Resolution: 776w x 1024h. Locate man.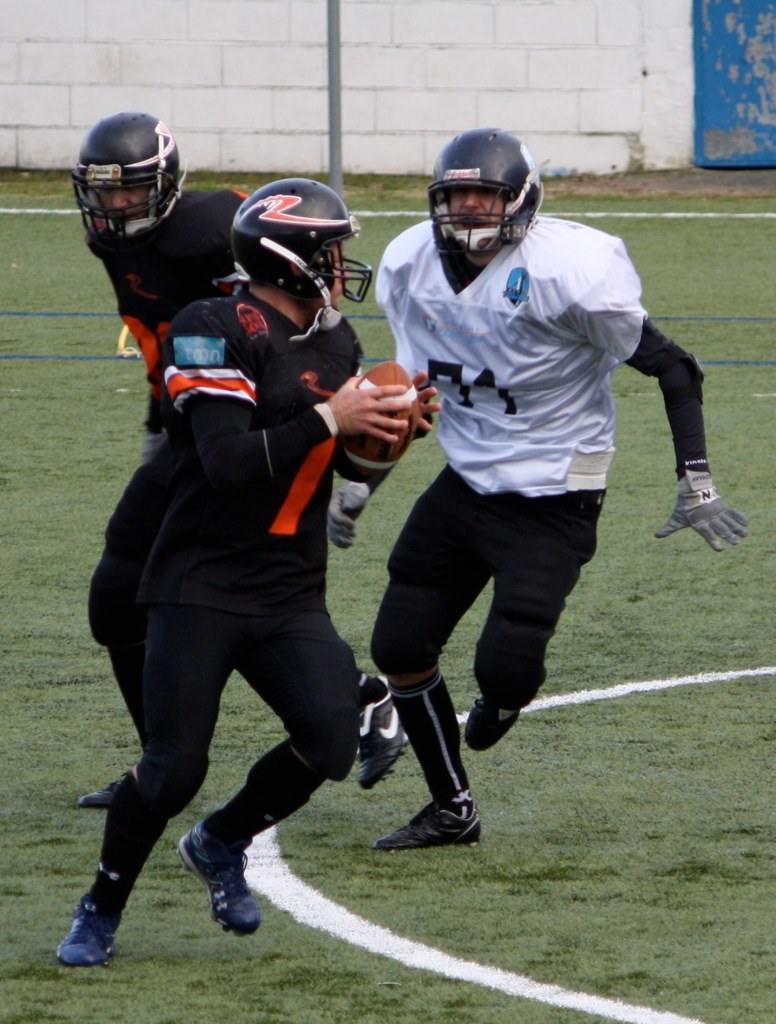
box(63, 112, 249, 813).
